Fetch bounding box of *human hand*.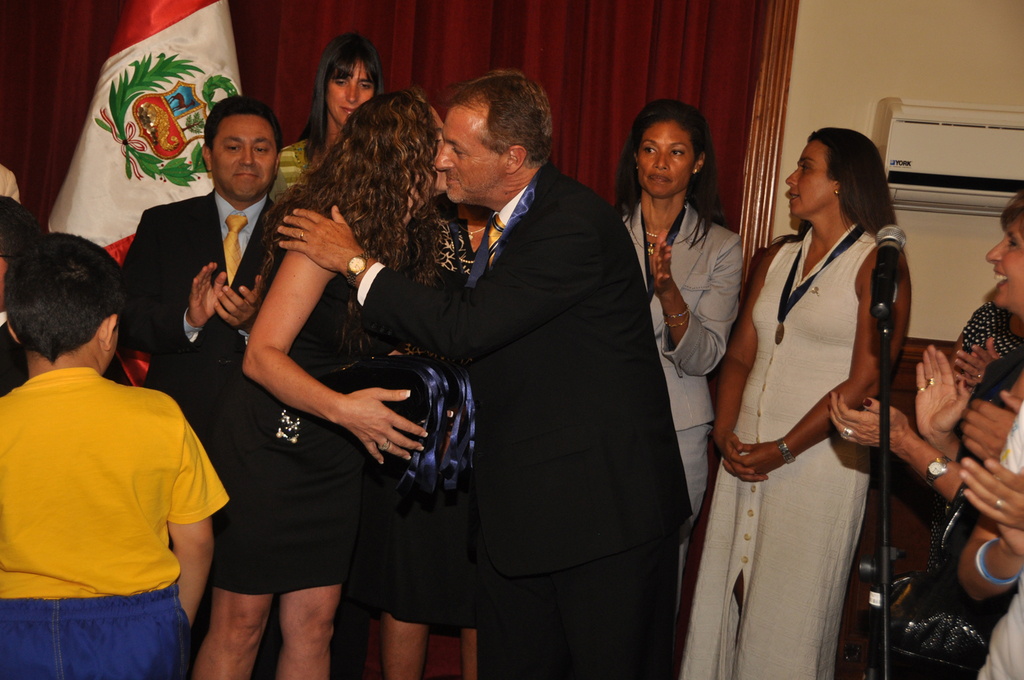
Bbox: bbox=[713, 432, 773, 485].
